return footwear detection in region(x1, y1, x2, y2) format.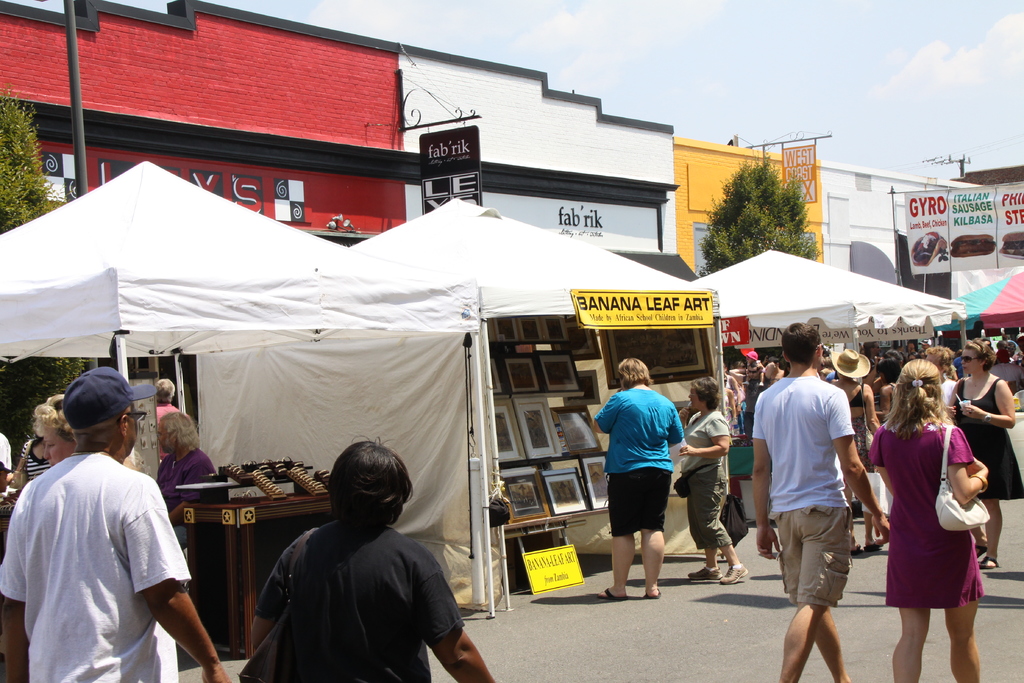
region(976, 554, 1004, 574).
